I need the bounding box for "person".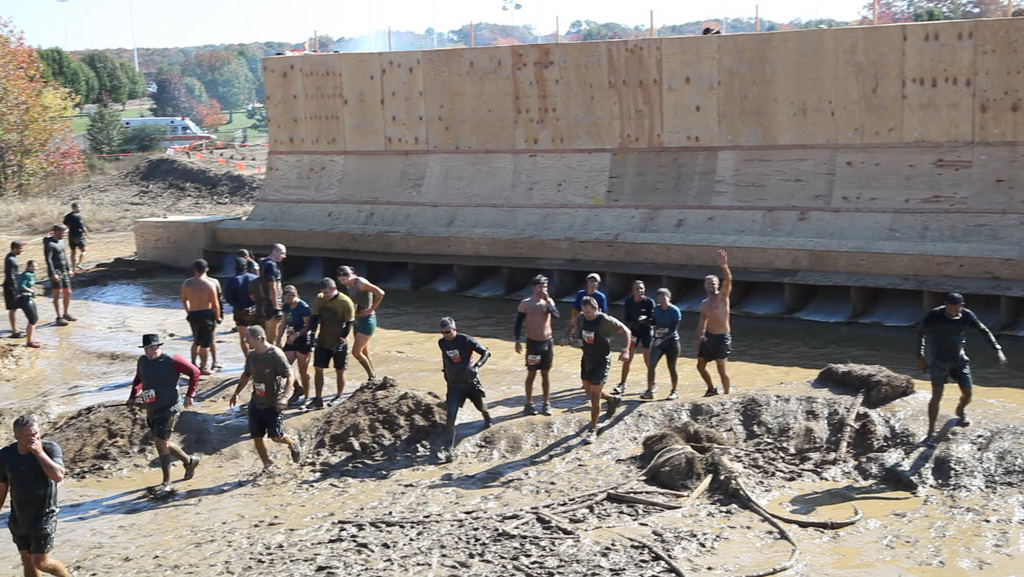
Here it is: bbox(920, 293, 1007, 445).
